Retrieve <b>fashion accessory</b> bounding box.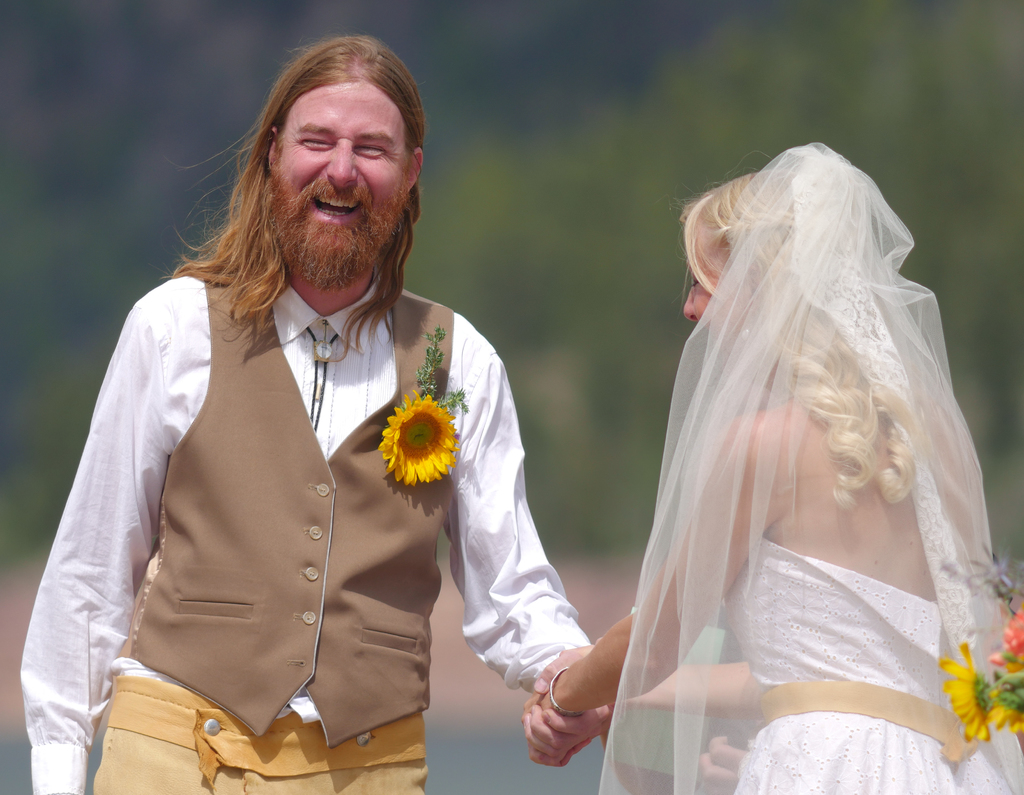
Bounding box: (548, 666, 581, 717).
